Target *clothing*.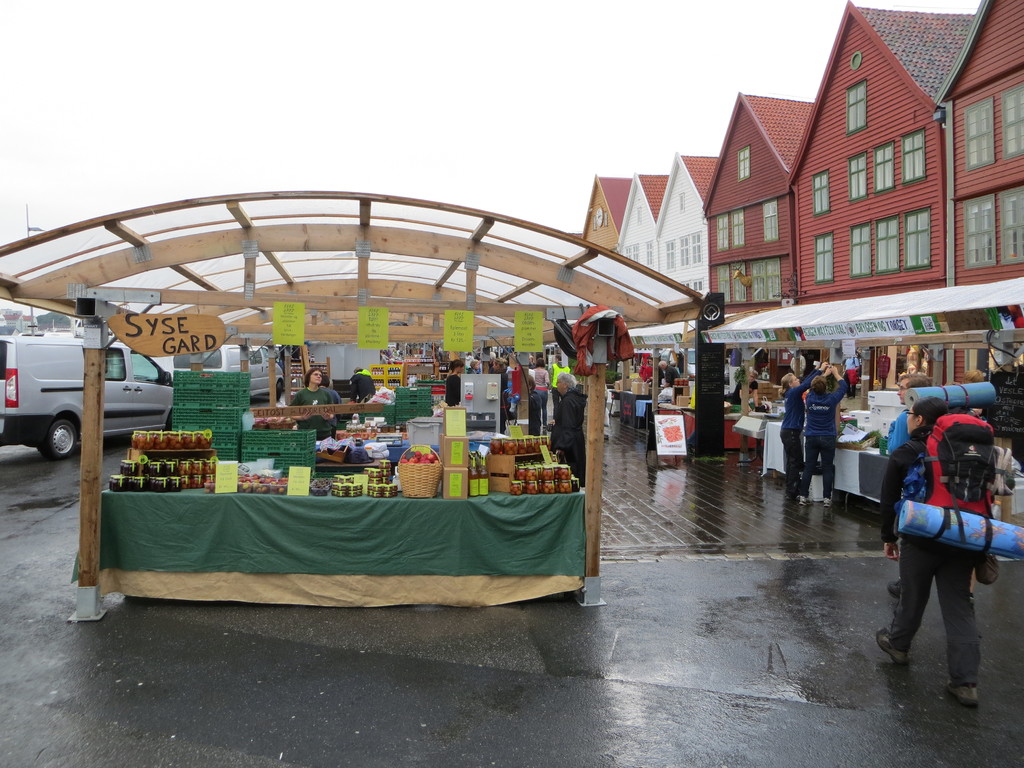
Target region: box=[778, 367, 819, 483].
